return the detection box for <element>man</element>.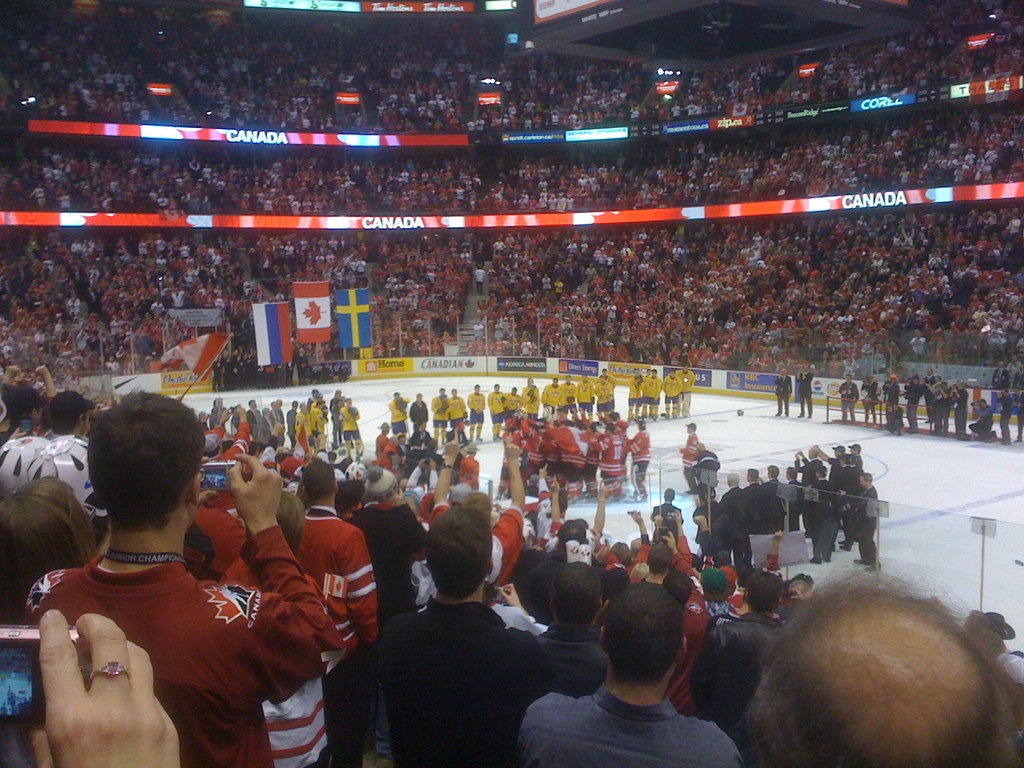
crop(993, 388, 1014, 445).
